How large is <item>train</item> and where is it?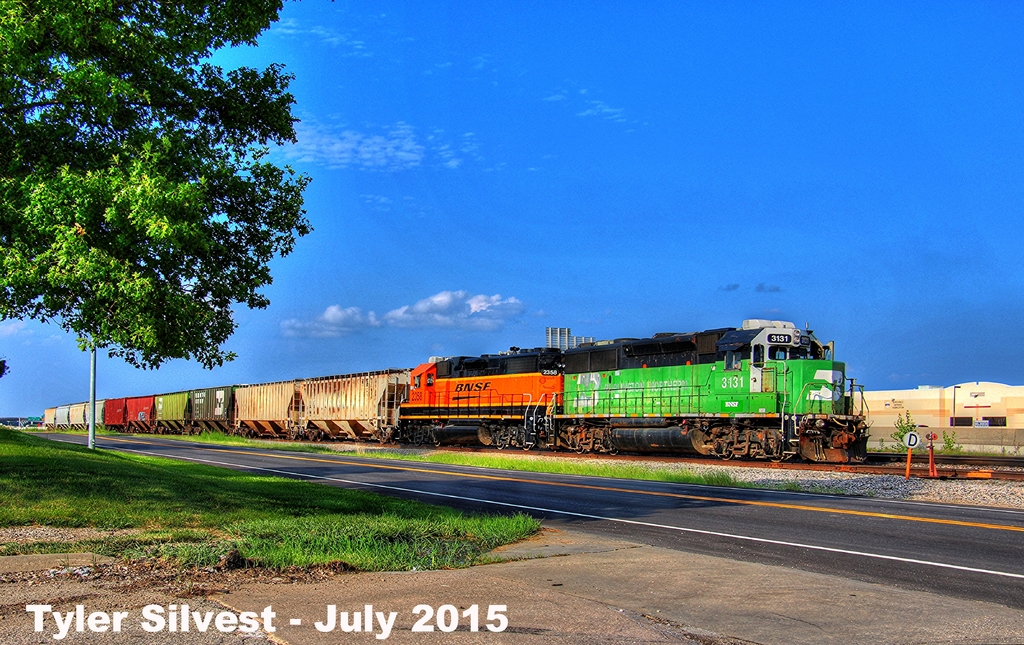
Bounding box: detection(42, 325, 872, 466).
